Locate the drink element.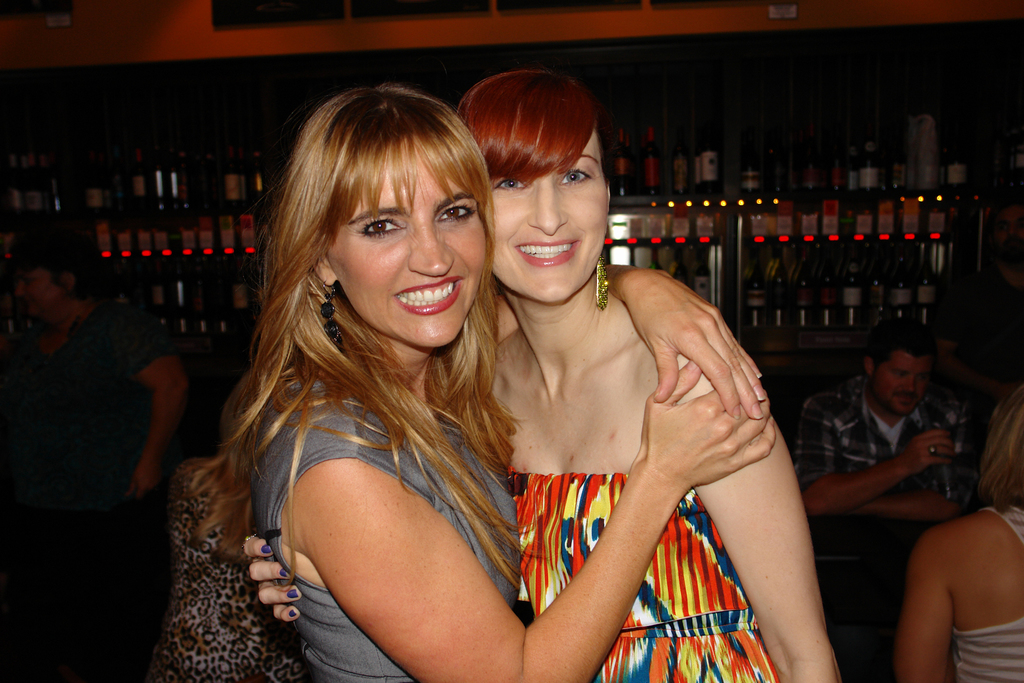
Element bbox: <region>168, 135, 177, 209</region>.
